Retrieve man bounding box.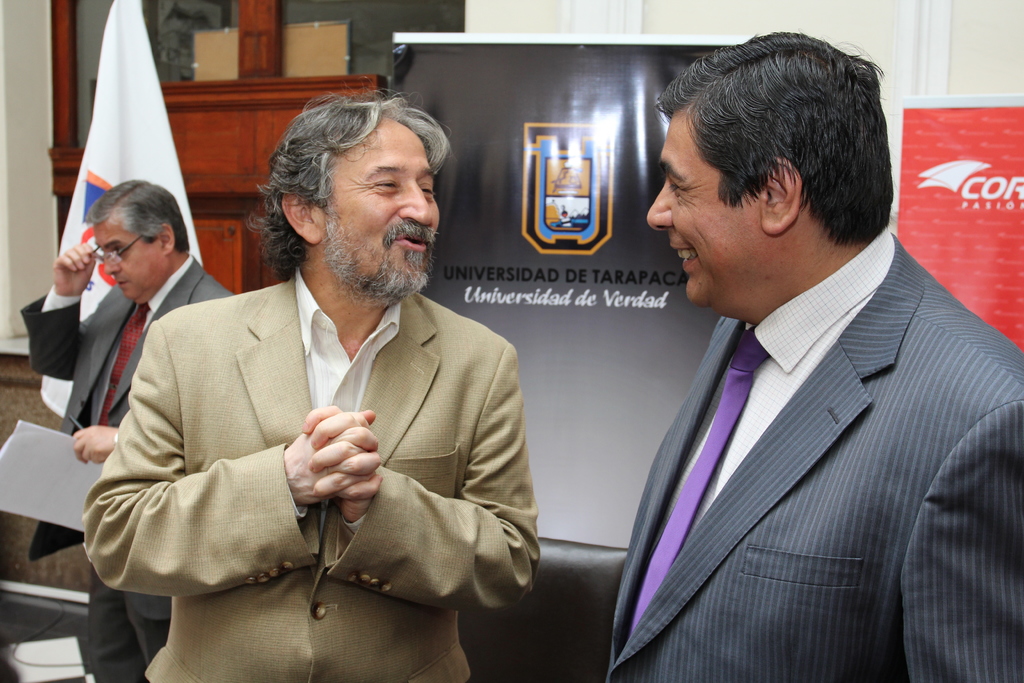
Bounding box: detection(84, 95, 564, 664).
